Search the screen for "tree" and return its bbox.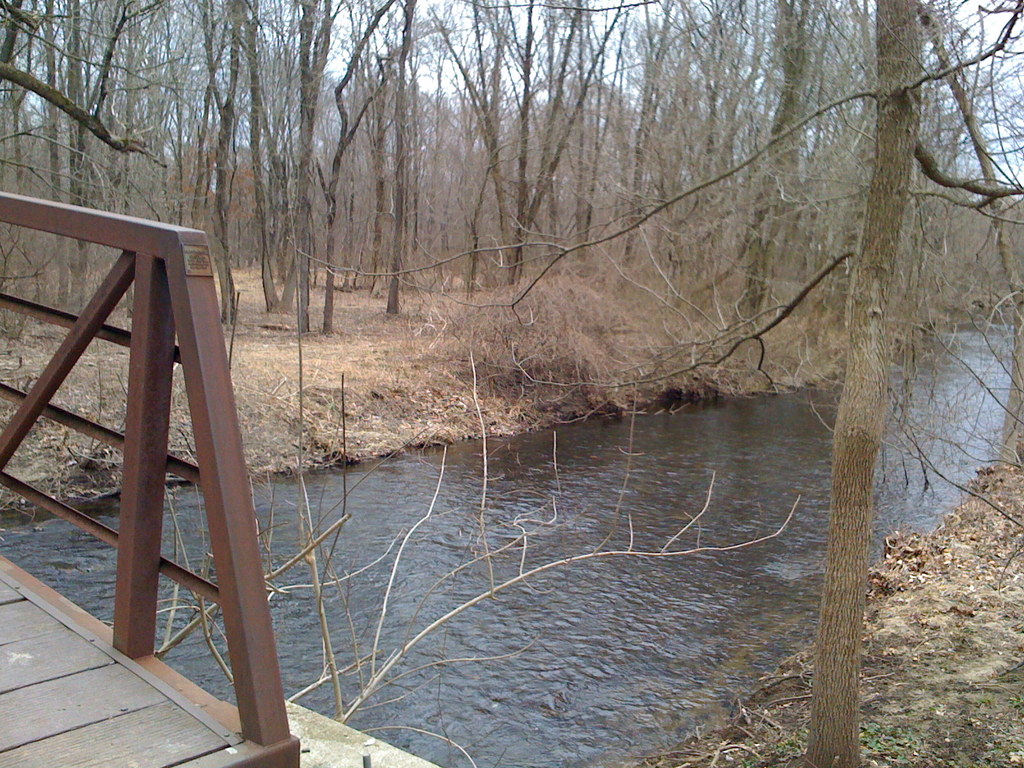
Found: [left=431, top=0, right=494, bottom=303].
